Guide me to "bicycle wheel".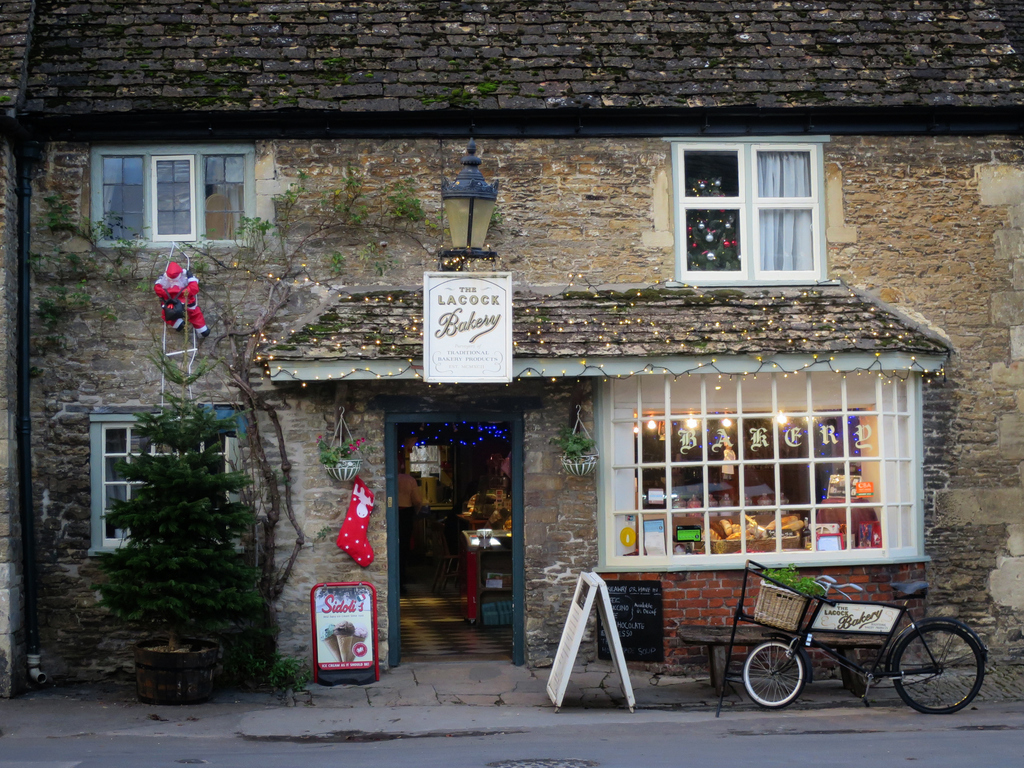
Guidance: x1=895, y1=624, x2=985, y2=718.
